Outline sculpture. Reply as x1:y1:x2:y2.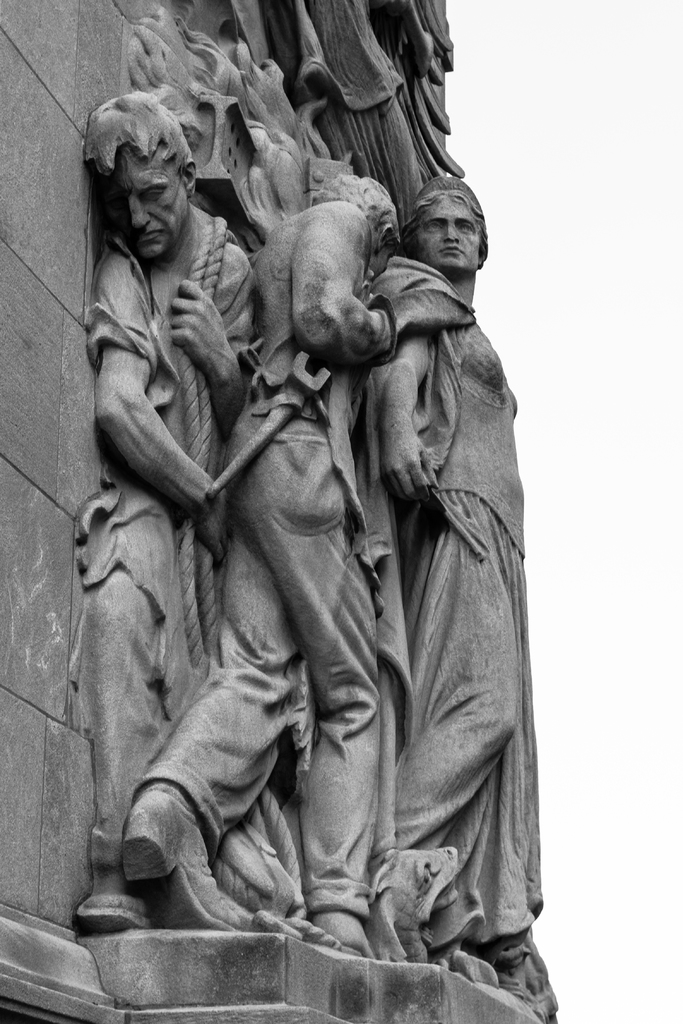
374:170:547:997.
